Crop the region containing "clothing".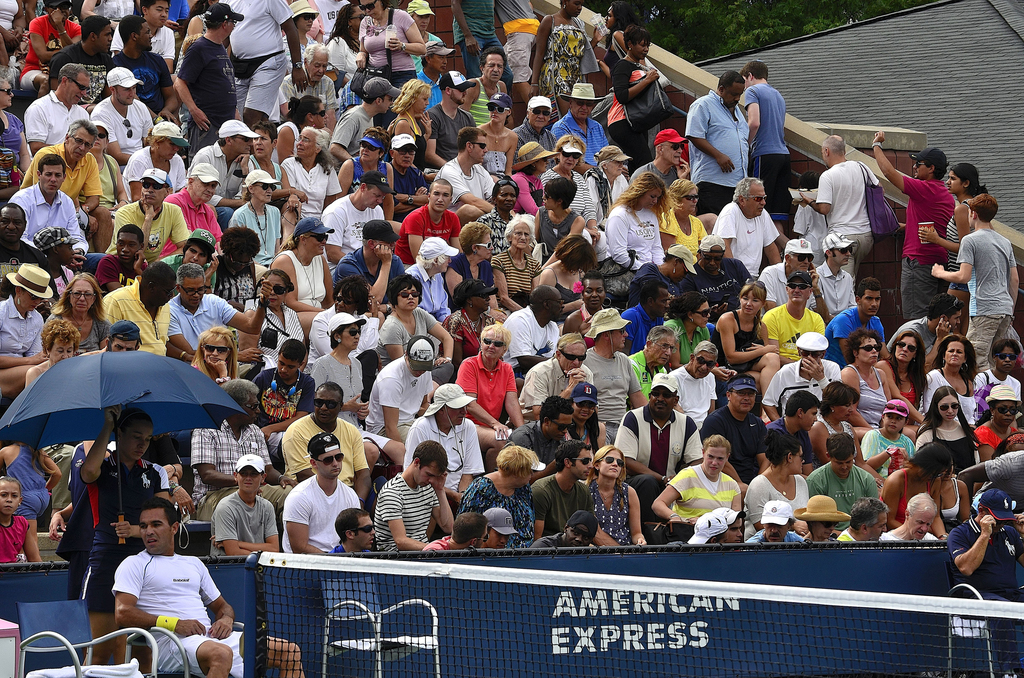
Crop region: [x1=284, y1=252, x2=324, y2=305].
